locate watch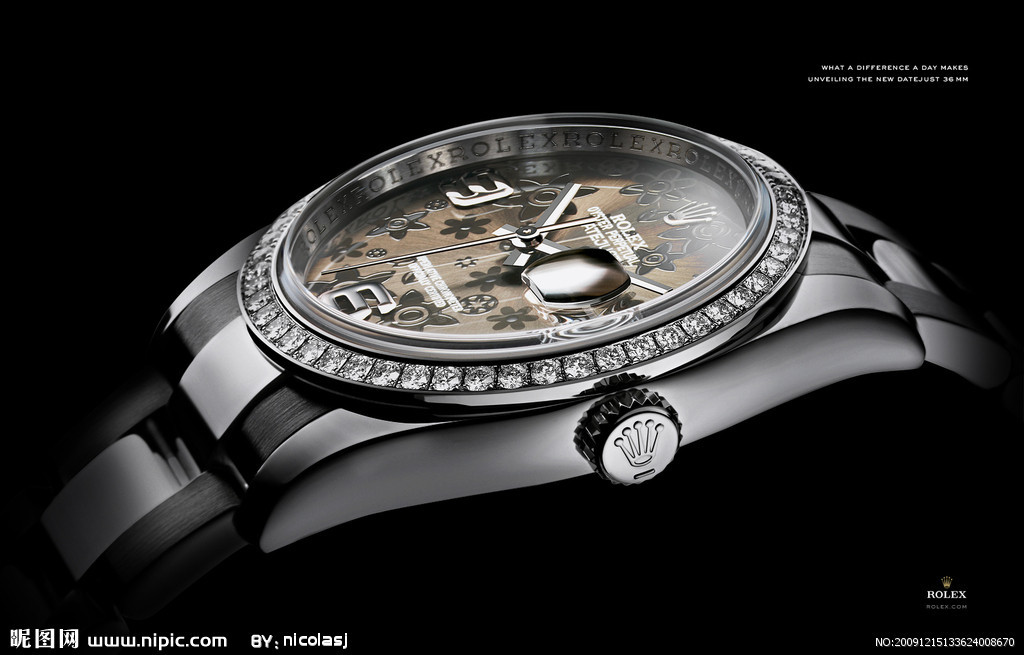
pyautogui.locateOnScreen(35, 112, 1000, 641)
